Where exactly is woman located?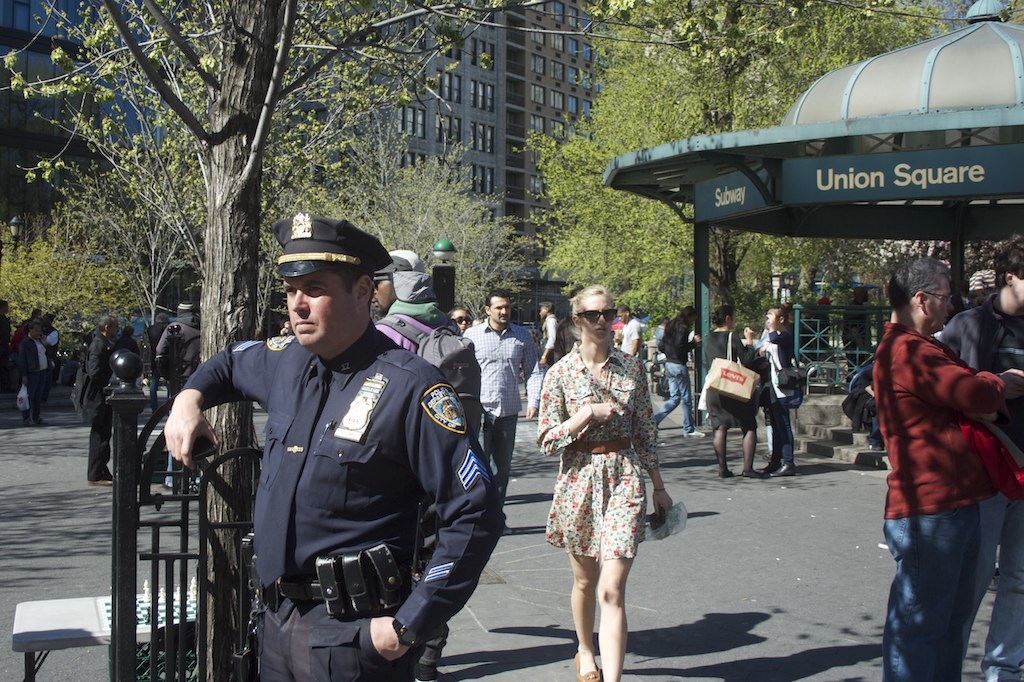
Its bounding box is Rect(702, 304, 767, 479).
